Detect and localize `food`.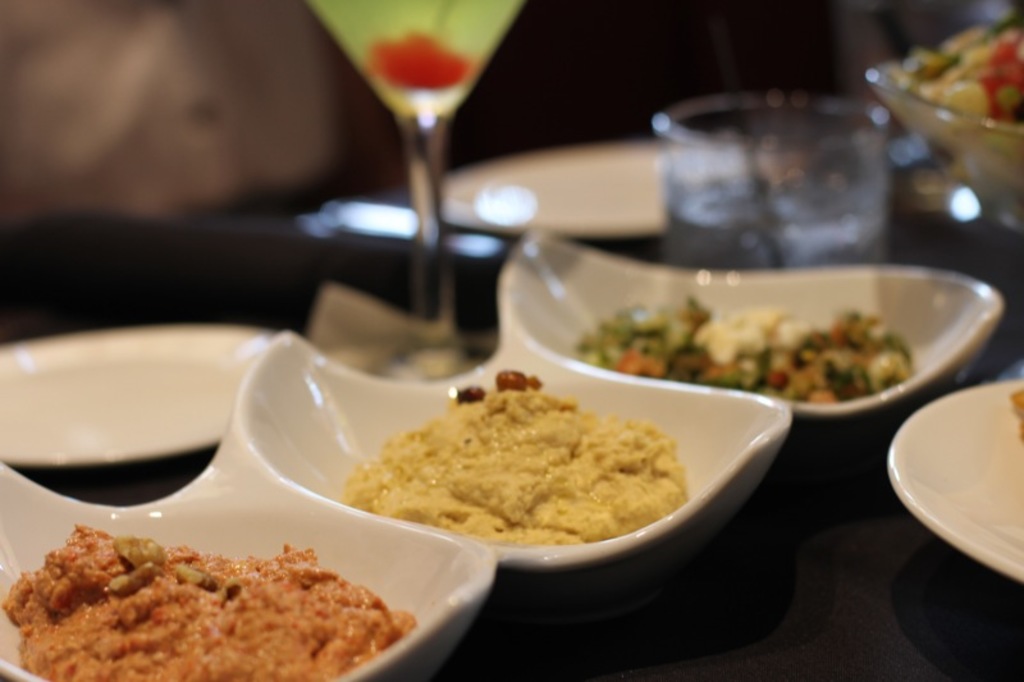
Localized at (left=0, top=521, right=421, bottom=681).
